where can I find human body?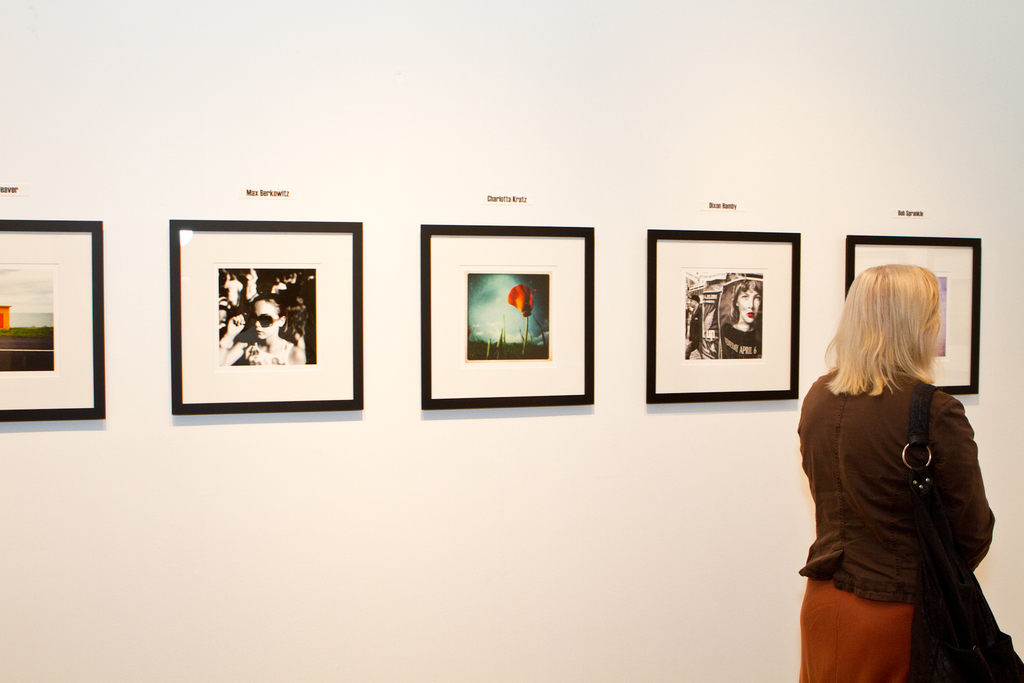
You can find it at [left=720, top=279, right=765, bottom=364].
